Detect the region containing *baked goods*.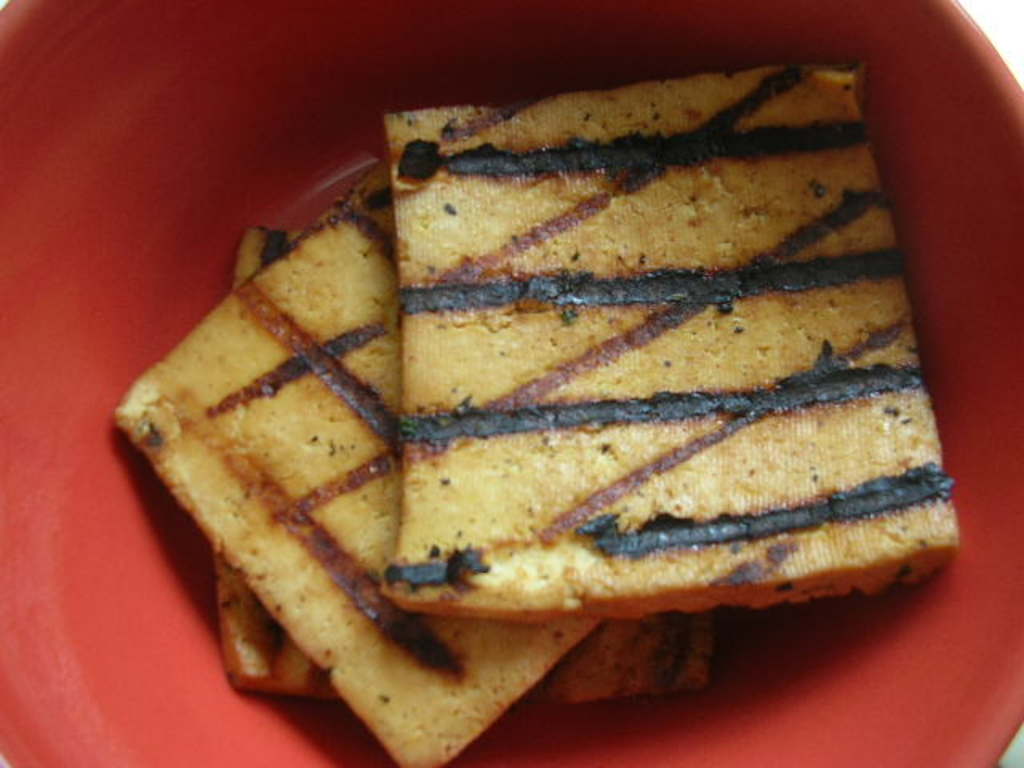
{"x1": 378, "y1": 51, "x2": 958, "y2": 611}.
